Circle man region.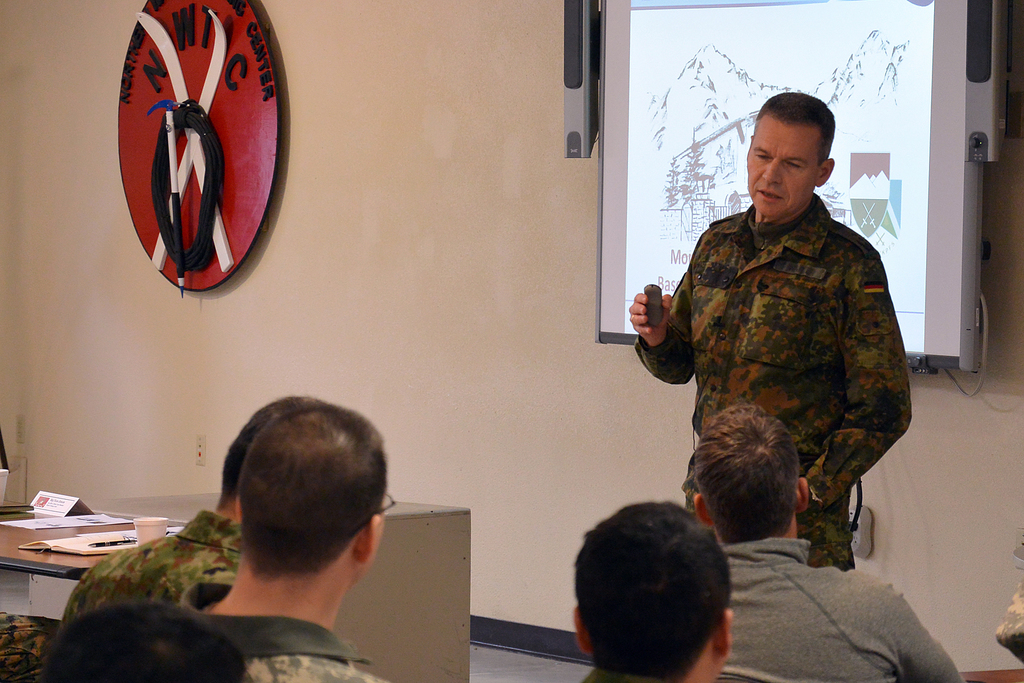
Region: <box>621,95,943,588</box>.
